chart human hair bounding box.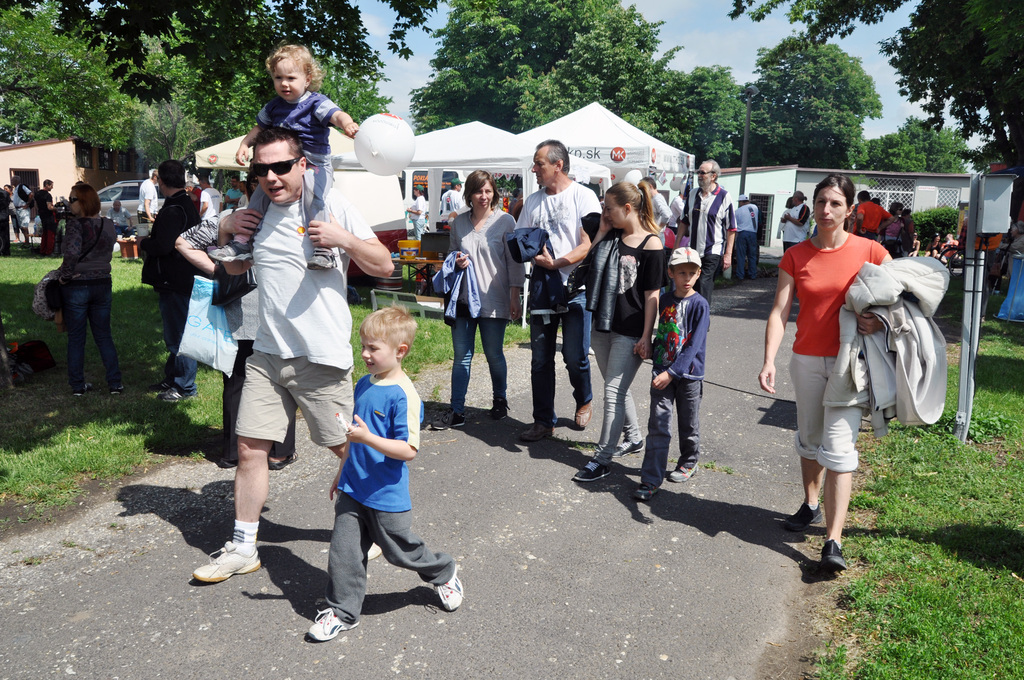
Charted: 69,182,101,217.
